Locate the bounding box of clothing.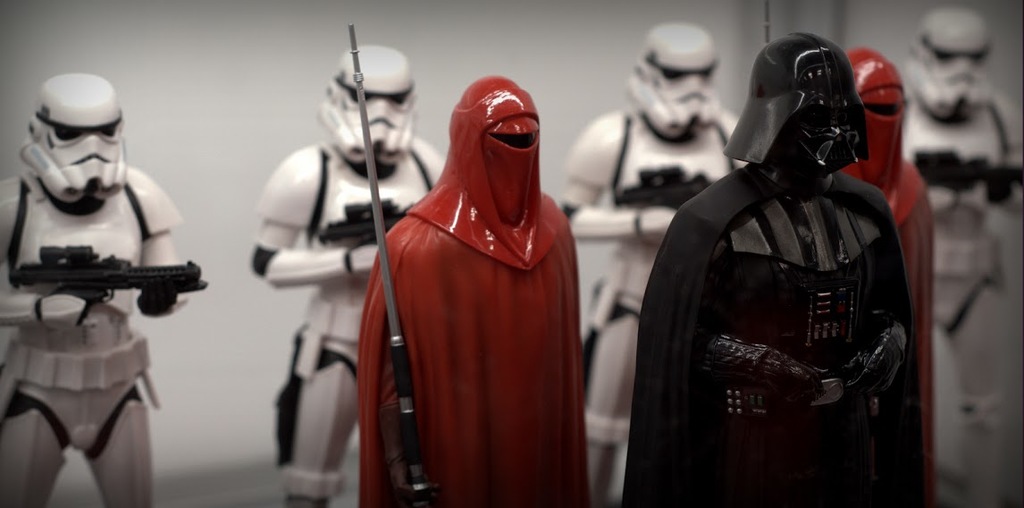
Bounding box: (349,74,592,507).
